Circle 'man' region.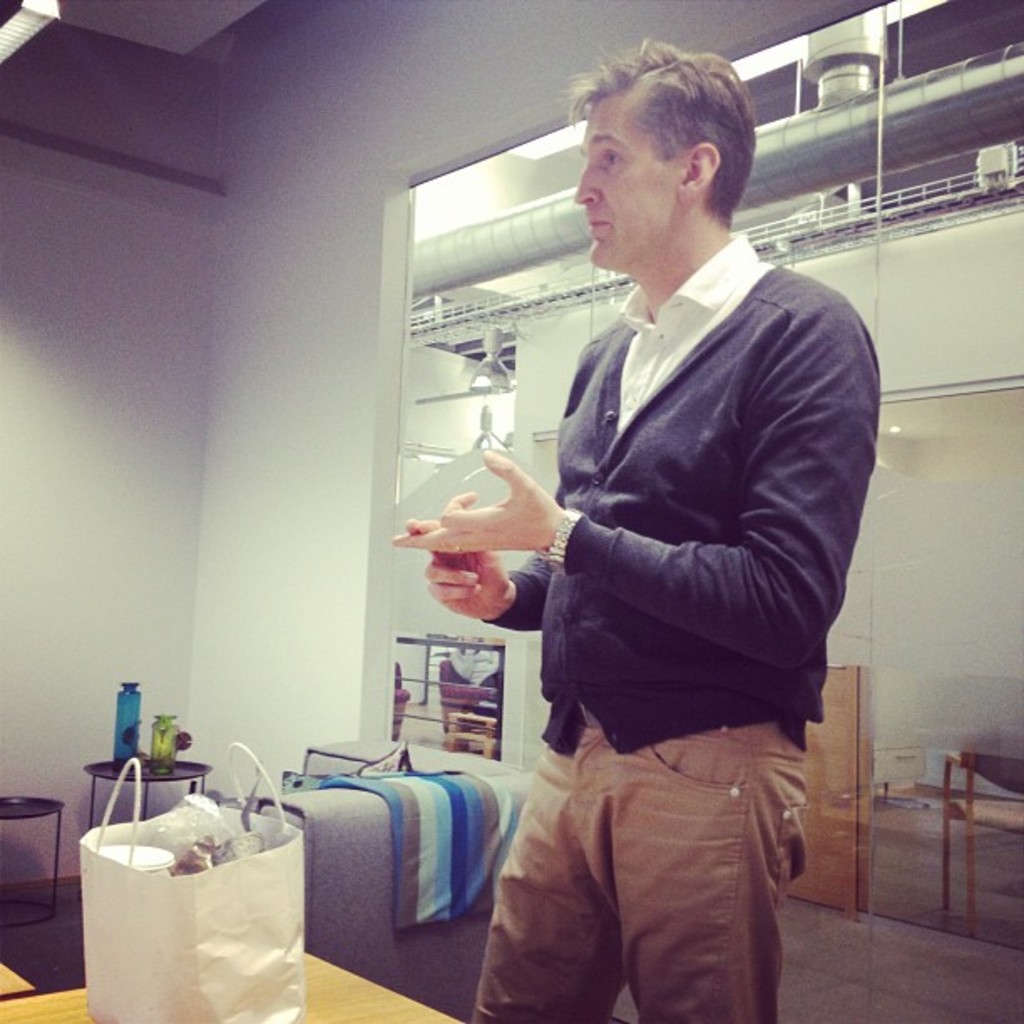
Region: x1=383 y1=28 x2=882 y2=1022.
